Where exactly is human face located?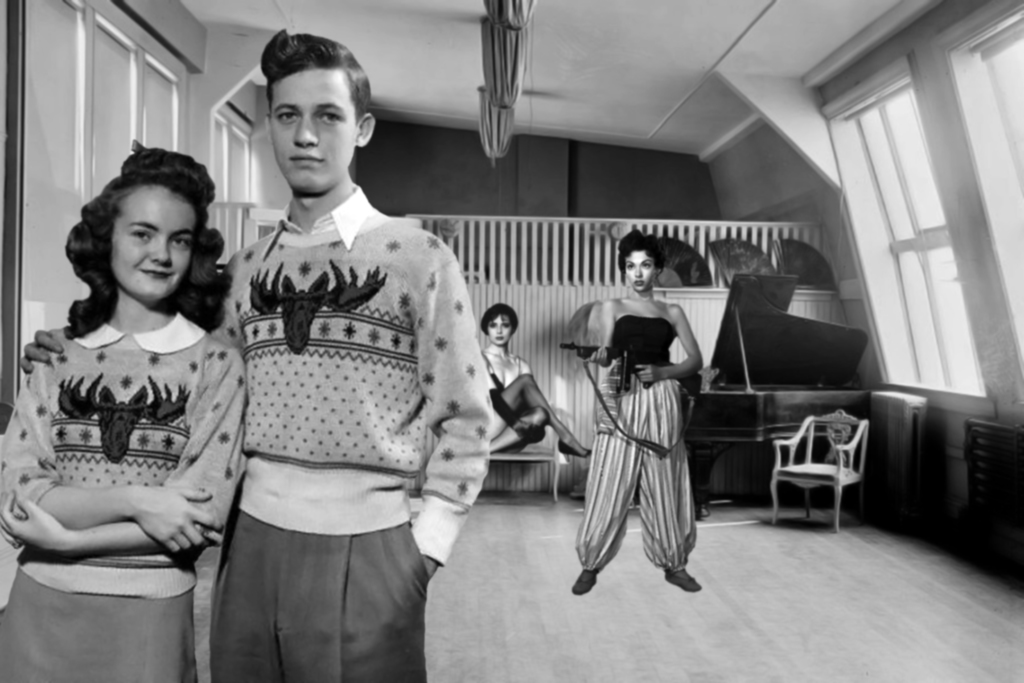
Its bounding box is crop(273, 67, 355, 194).
